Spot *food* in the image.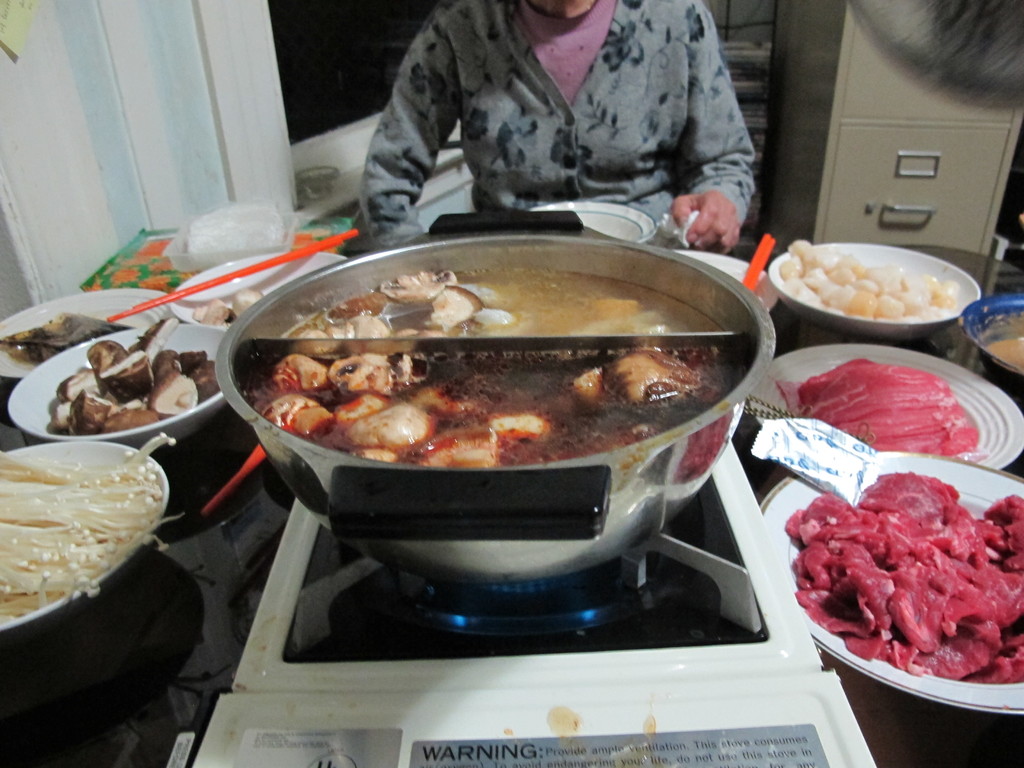
*food* found at [788,456,1004,690].
